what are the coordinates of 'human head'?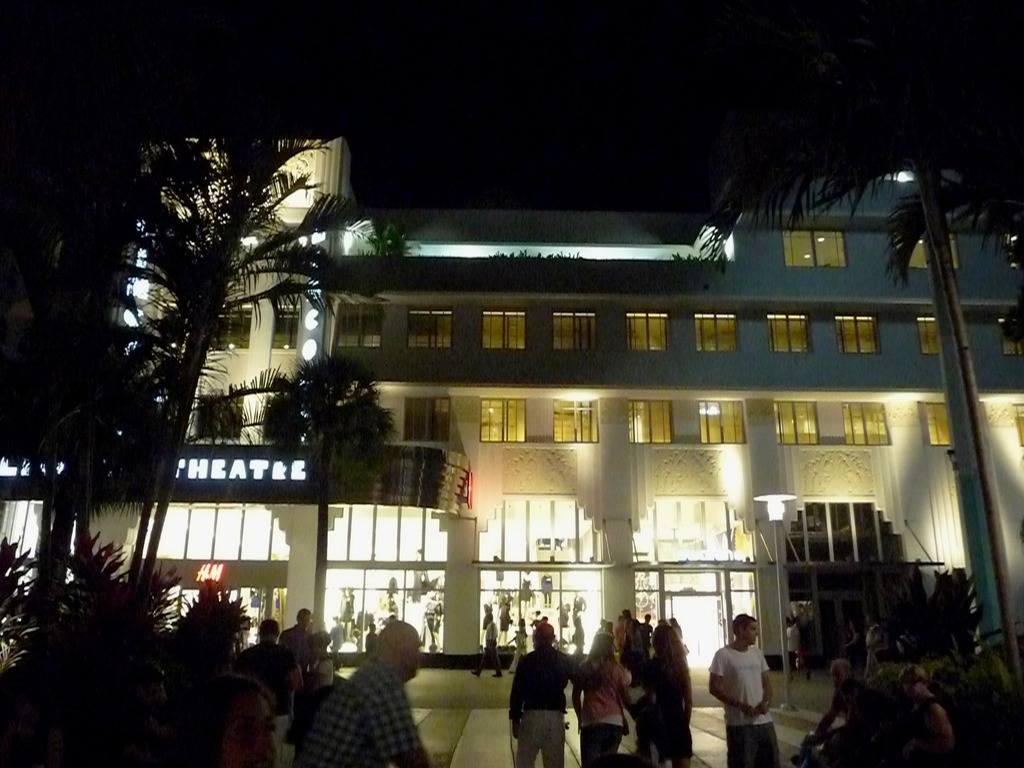
729/614/759/643.
